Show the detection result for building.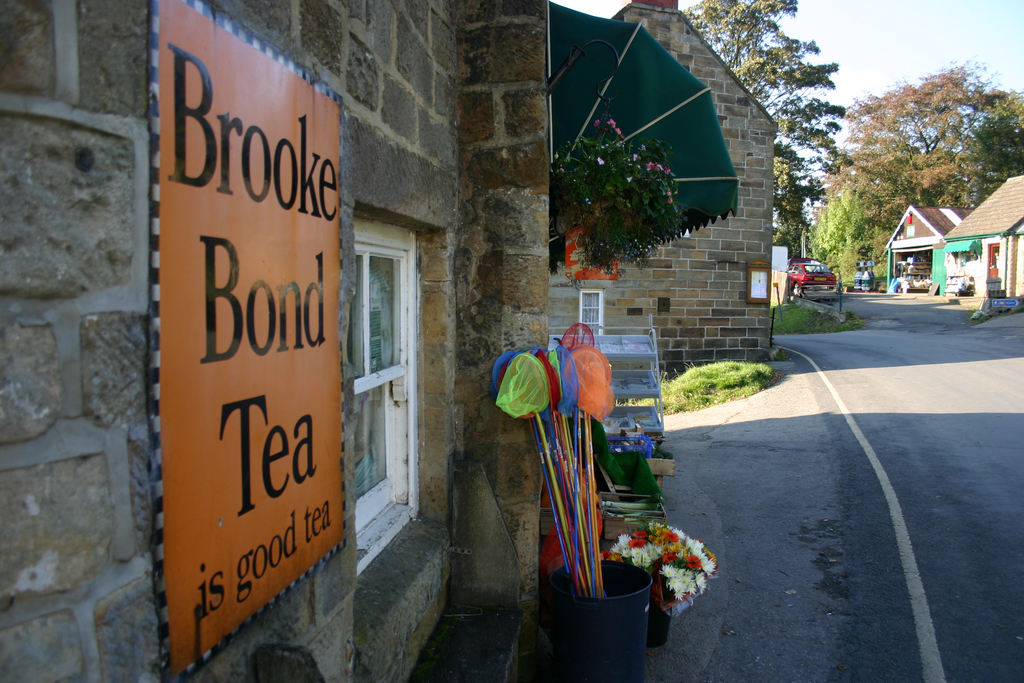
[x1=881, y1=204, x2=972, y2=293].
